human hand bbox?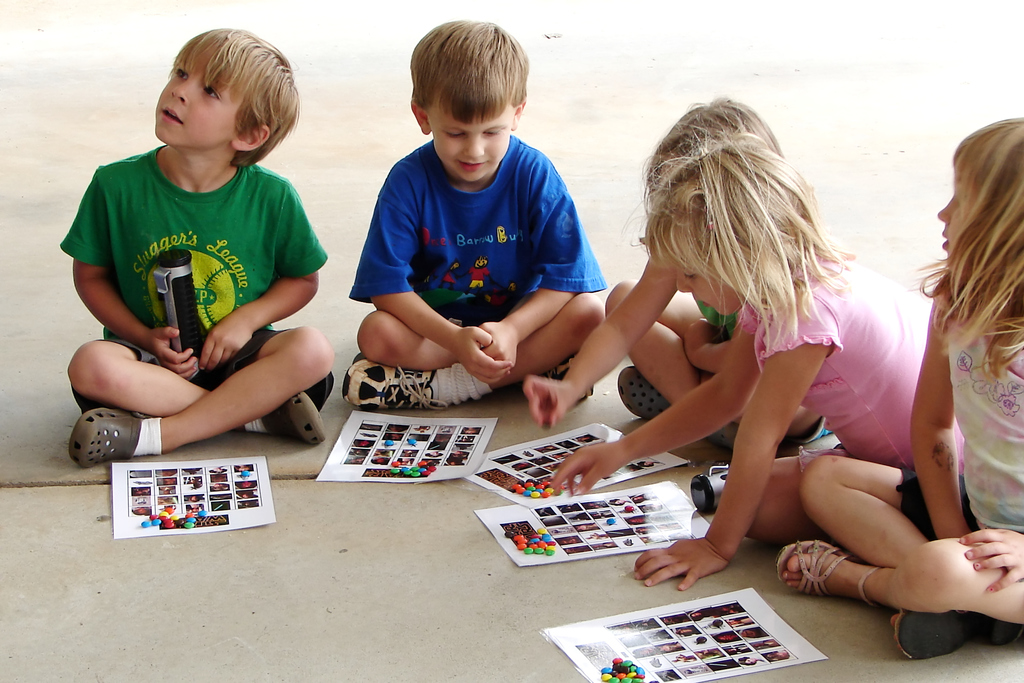
(477, 317, 519, 367)
